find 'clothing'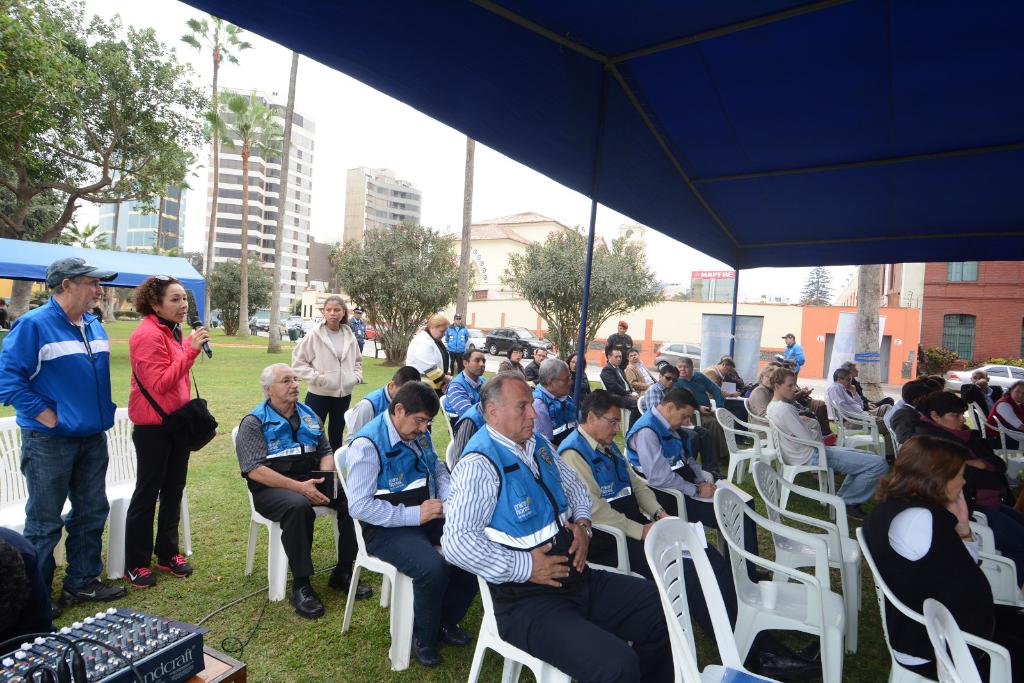
<box>600,372,637,393</box>
